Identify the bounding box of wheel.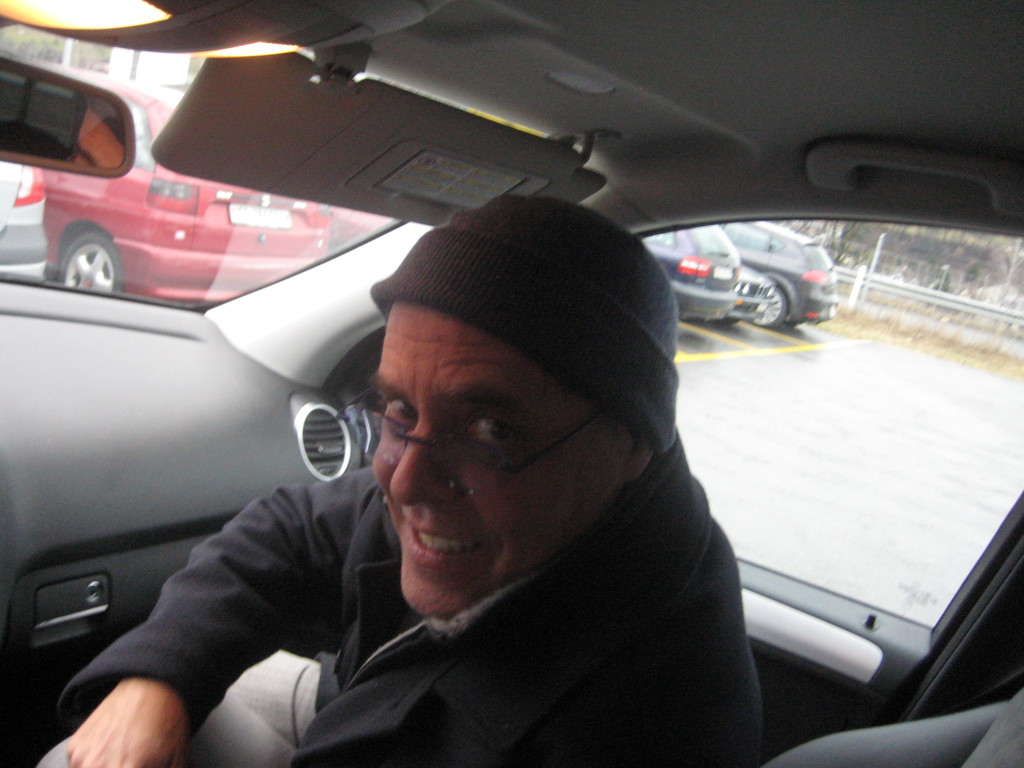
750/287/783/330.
